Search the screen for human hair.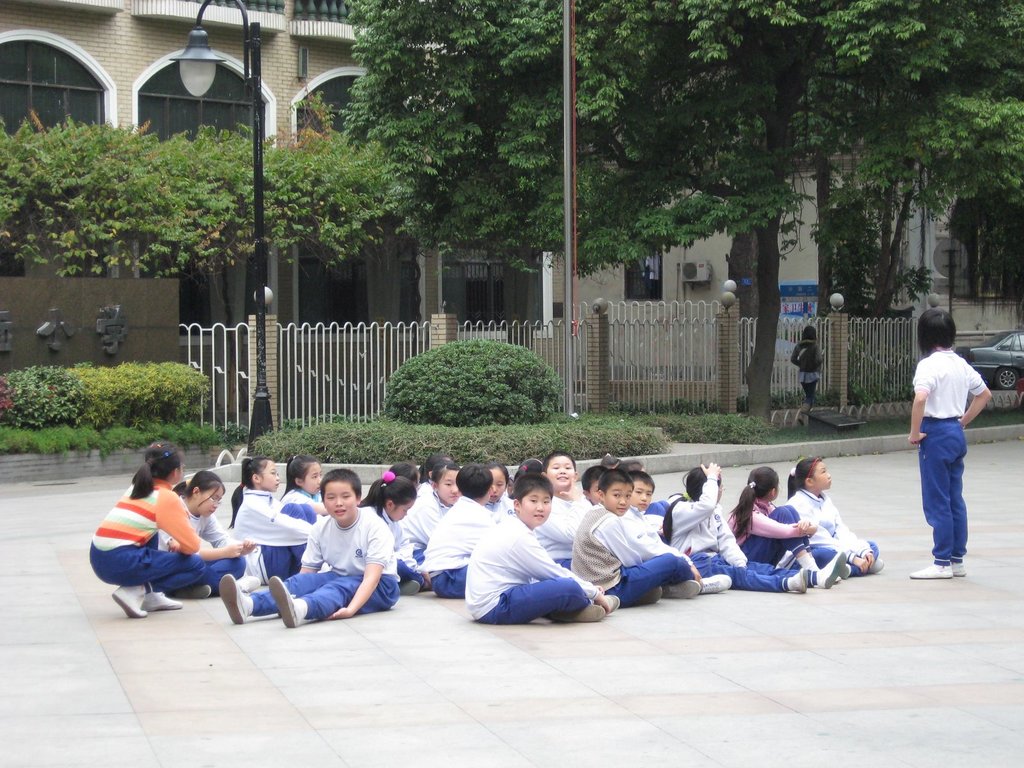
Found at (358, 468, 422, 520).
